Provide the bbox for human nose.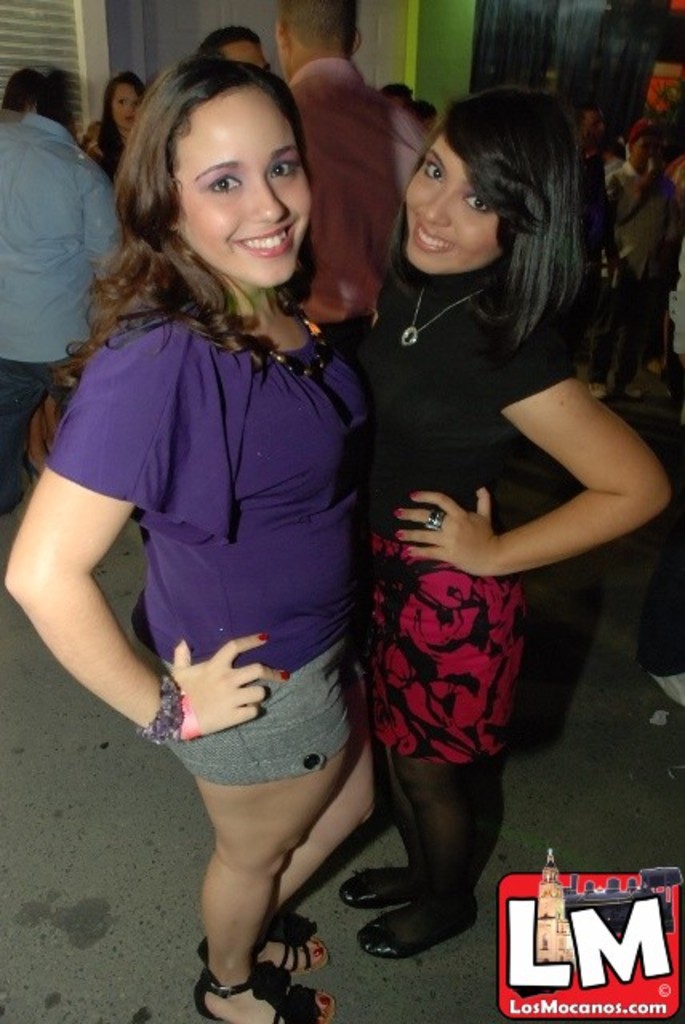
Rect(411, 187, 461, 224).
